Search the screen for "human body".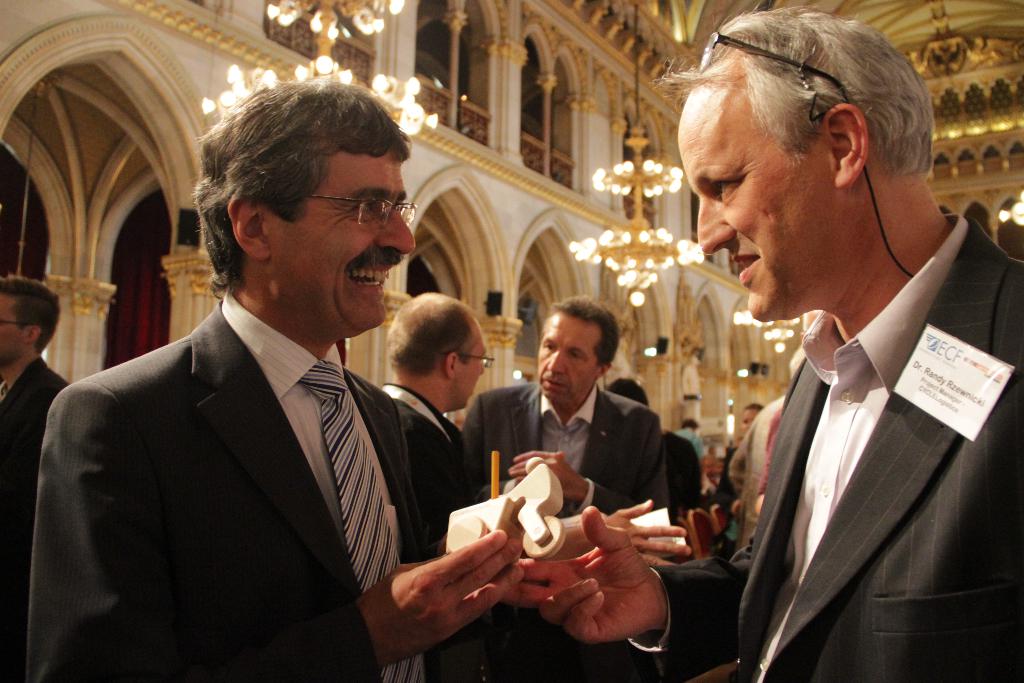
Found at [x1=28, y1=85, x2=523, y2=682].
